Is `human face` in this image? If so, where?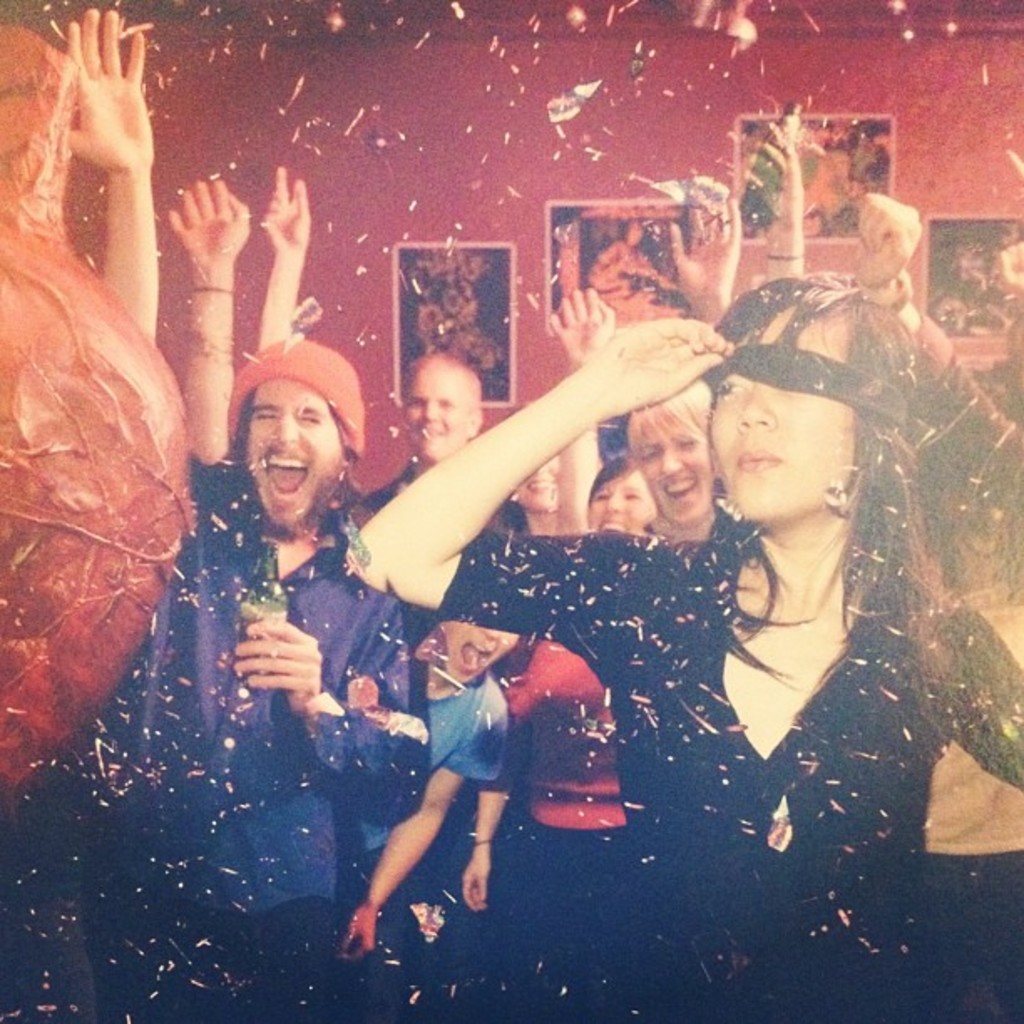
Yes, at box(519, 455, 561, 510).
